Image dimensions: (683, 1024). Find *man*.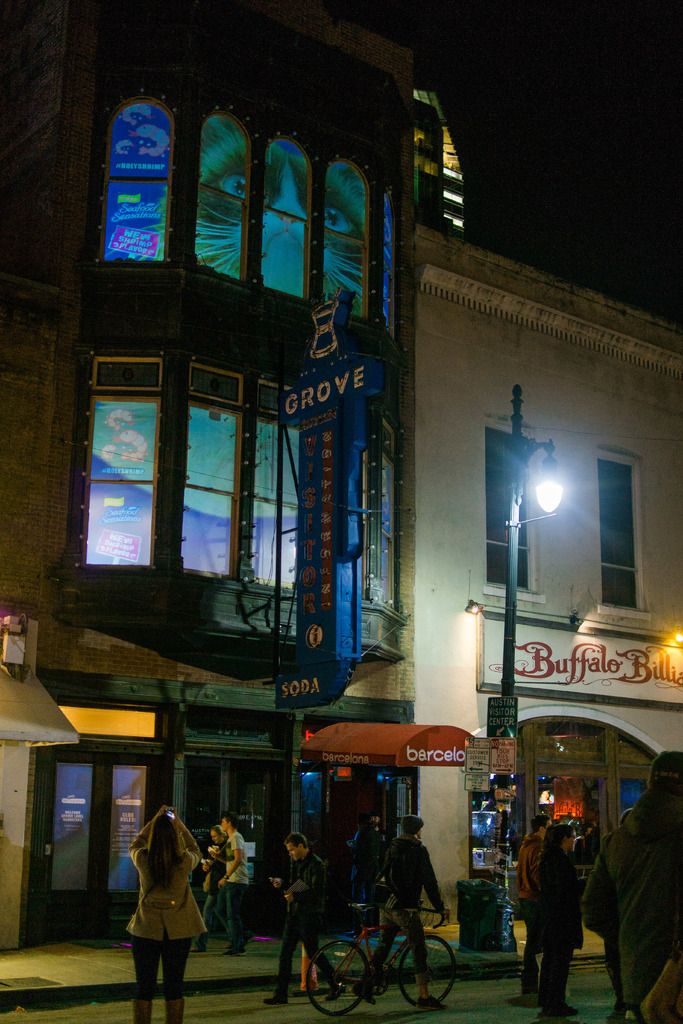
<region>264, 834, 350, 1005</region>.
